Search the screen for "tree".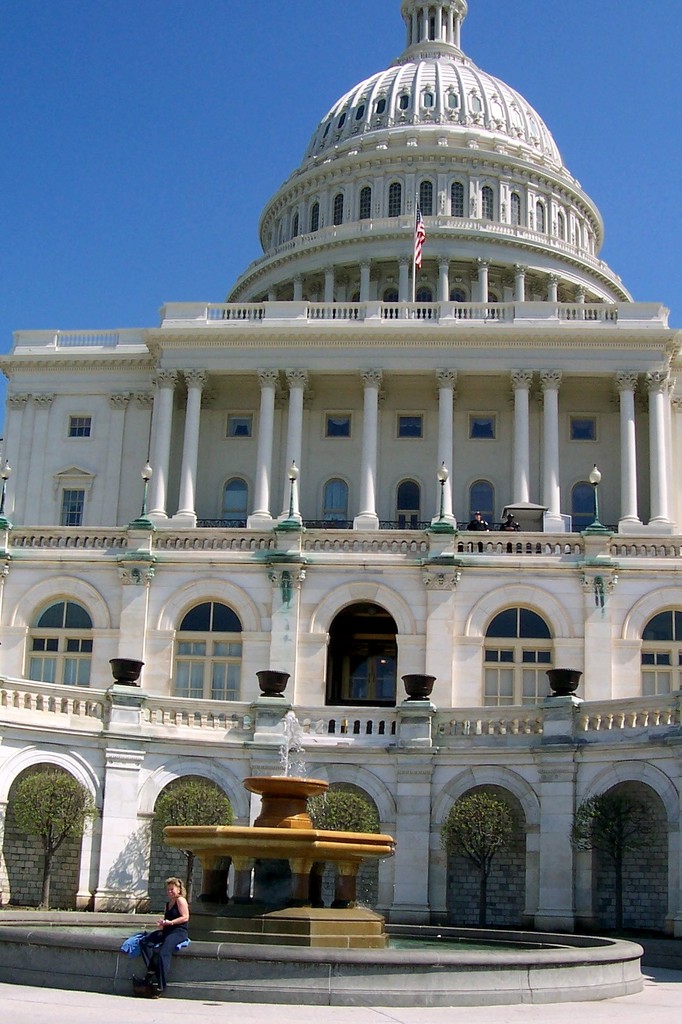
Found at select_region(0, 771, 96, 918).
